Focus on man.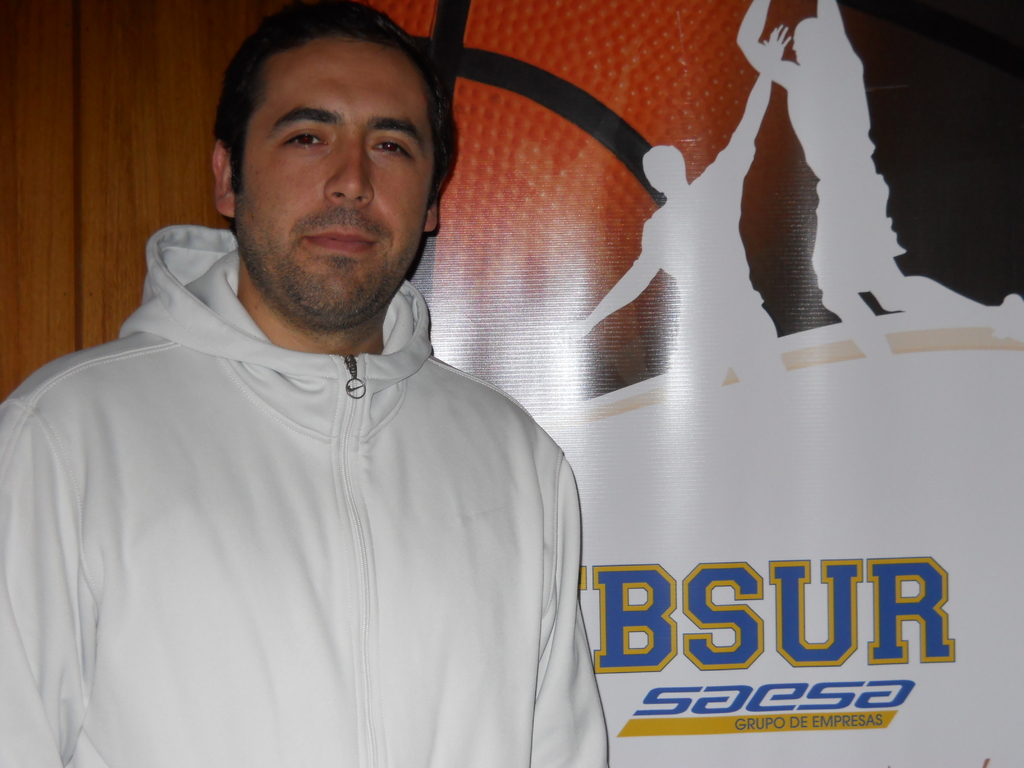
Focused at 30,10,742,738.
